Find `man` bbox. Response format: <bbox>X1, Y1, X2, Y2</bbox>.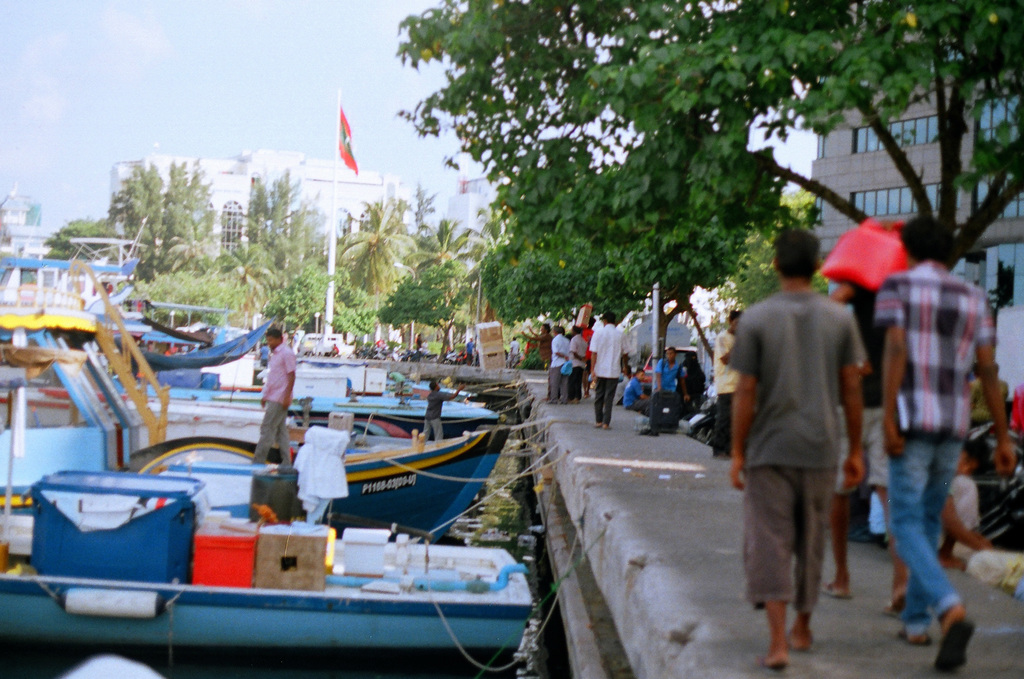
<bbox>570, 323, 589, 405</bbox>.
